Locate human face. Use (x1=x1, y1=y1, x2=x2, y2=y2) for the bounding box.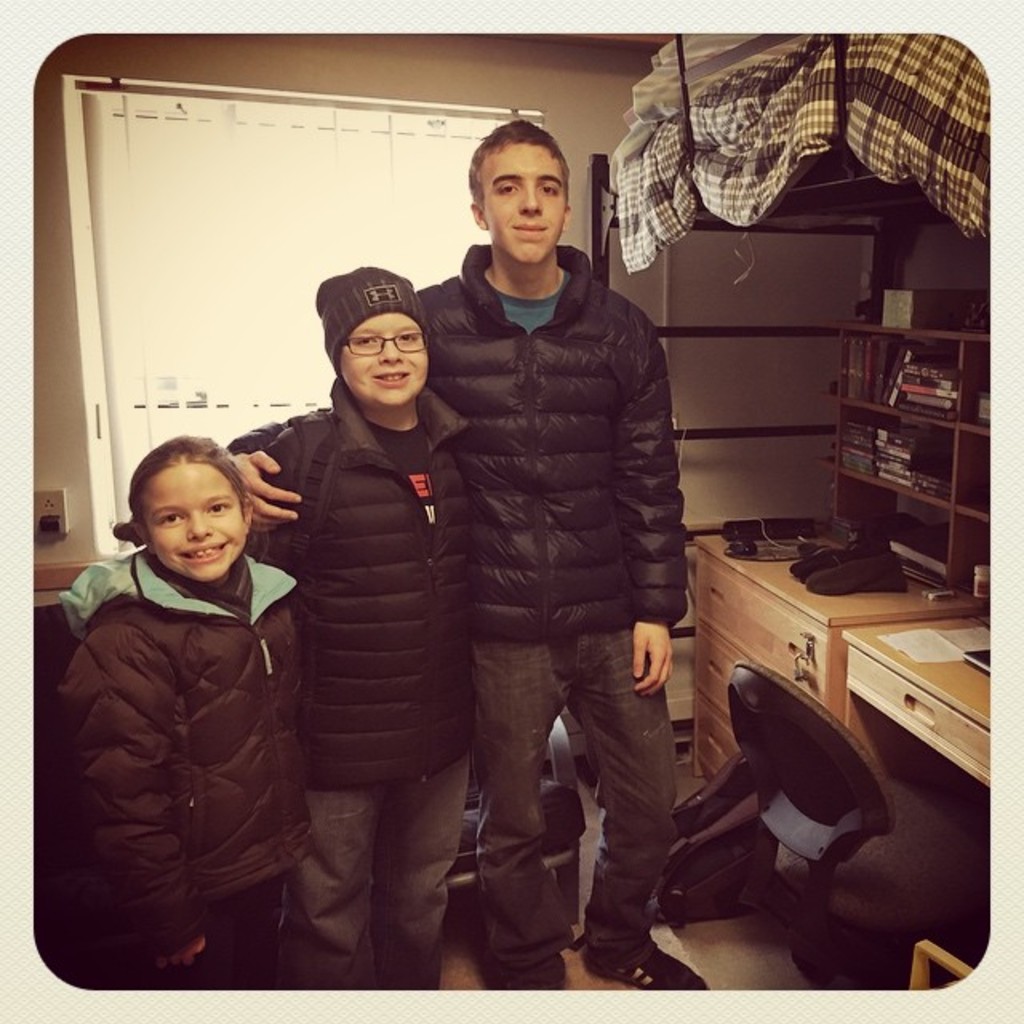
(x1=138, y1=461, x2=248, y2=582).
